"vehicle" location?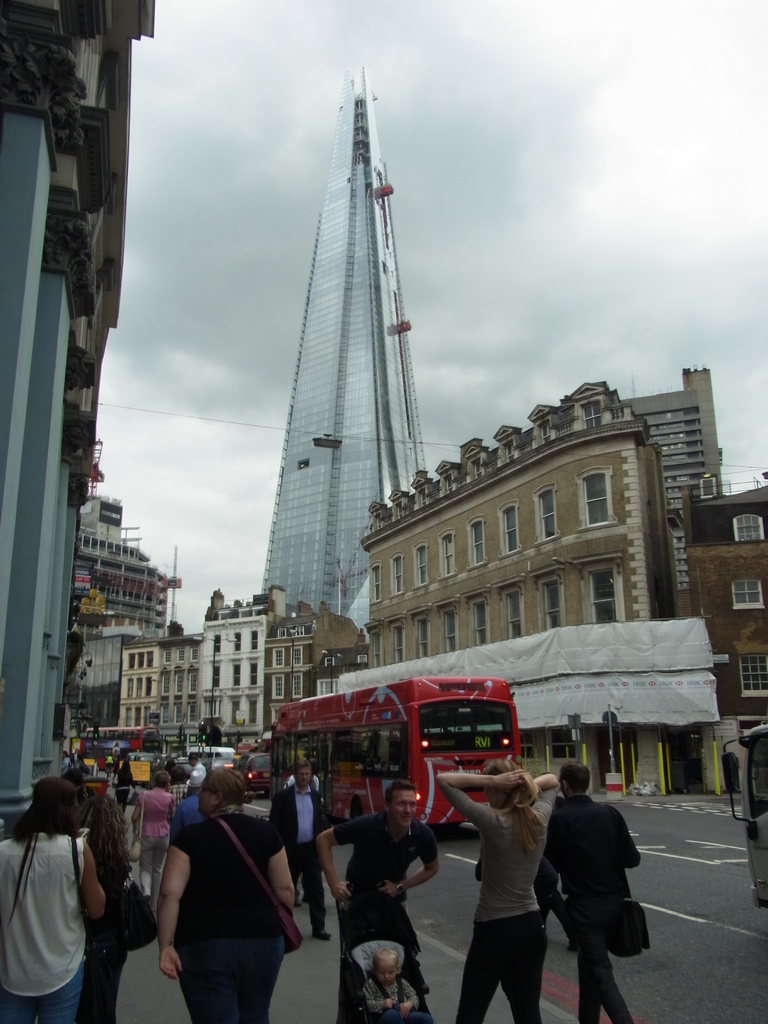
278:676:550:847
